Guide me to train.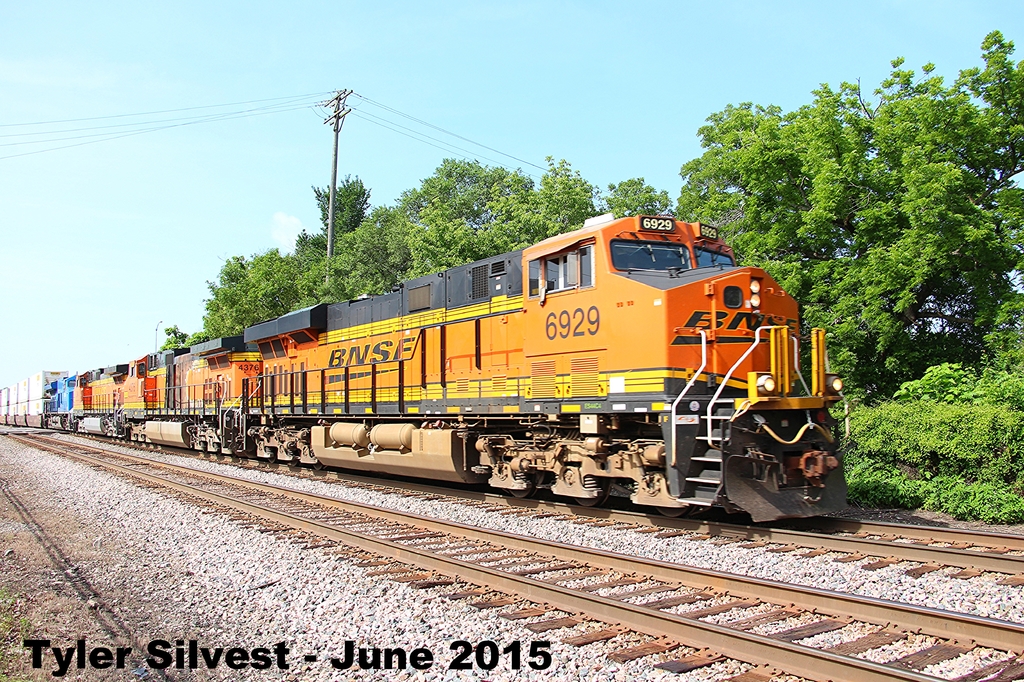
Guidance: box=[0, 217, 857, 524].
